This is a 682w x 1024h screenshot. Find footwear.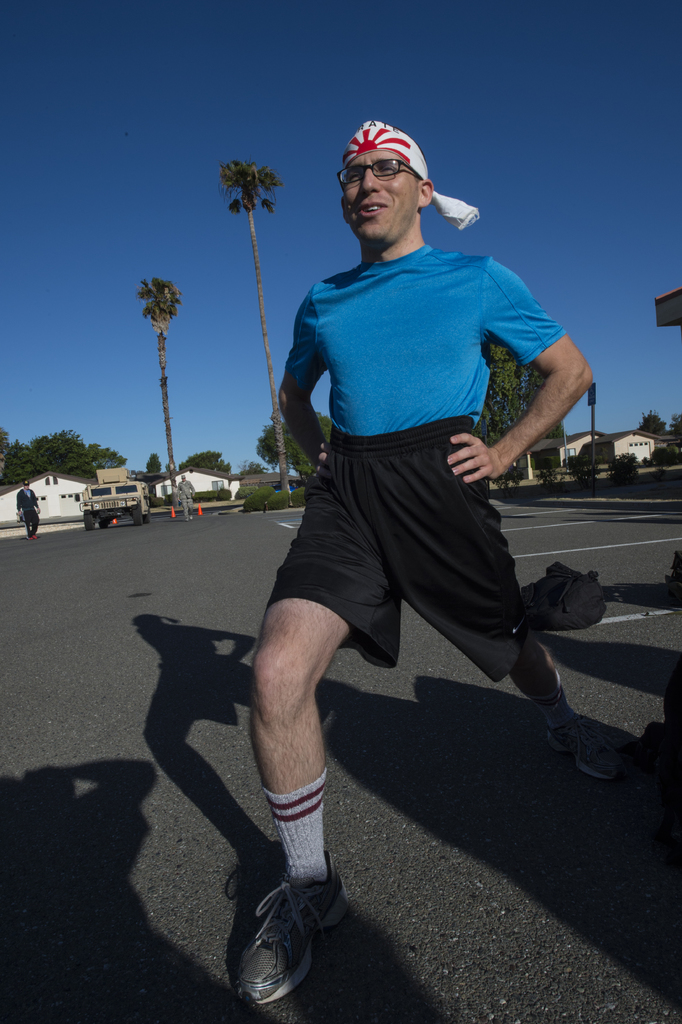
Bounding box: Rect(222, 855, 338, 1014).
